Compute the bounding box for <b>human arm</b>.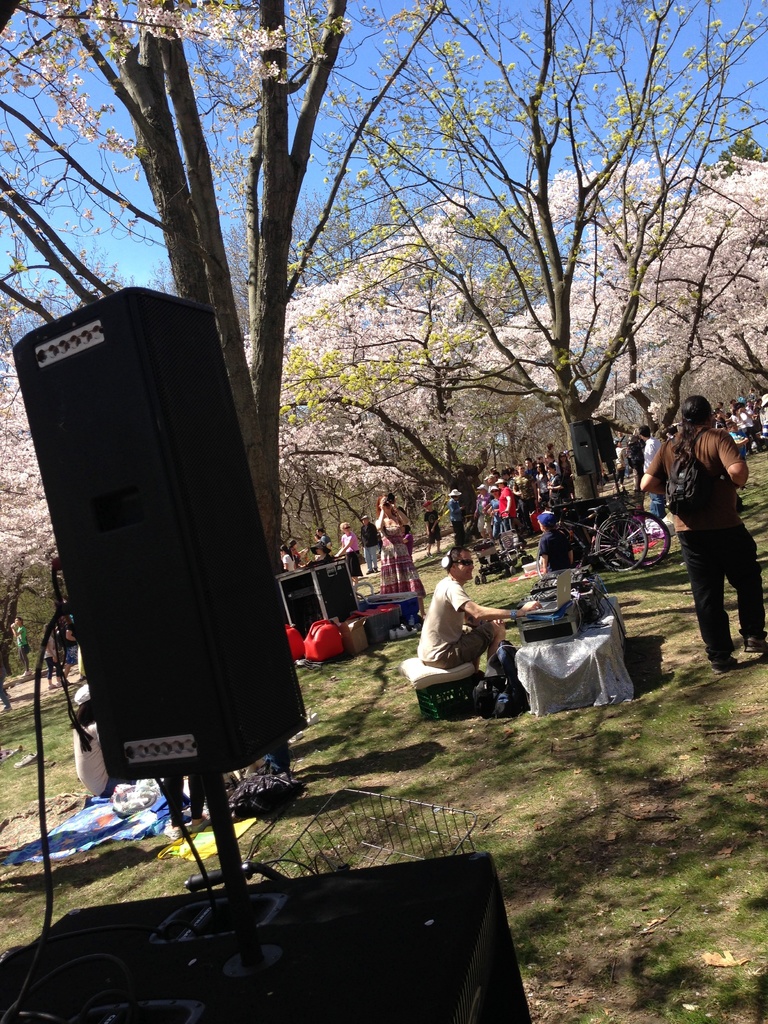
x1=501, y1=488, x2=515, y2=520.
